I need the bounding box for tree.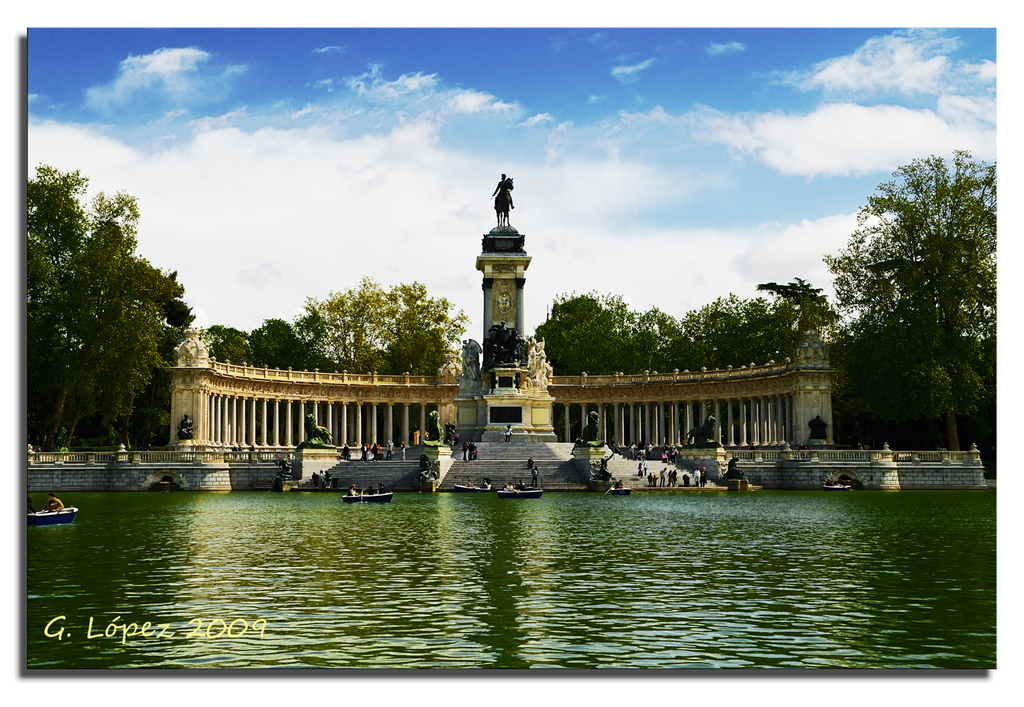
Here it is: x1=822 y1=127 x2=995 y2=467.
